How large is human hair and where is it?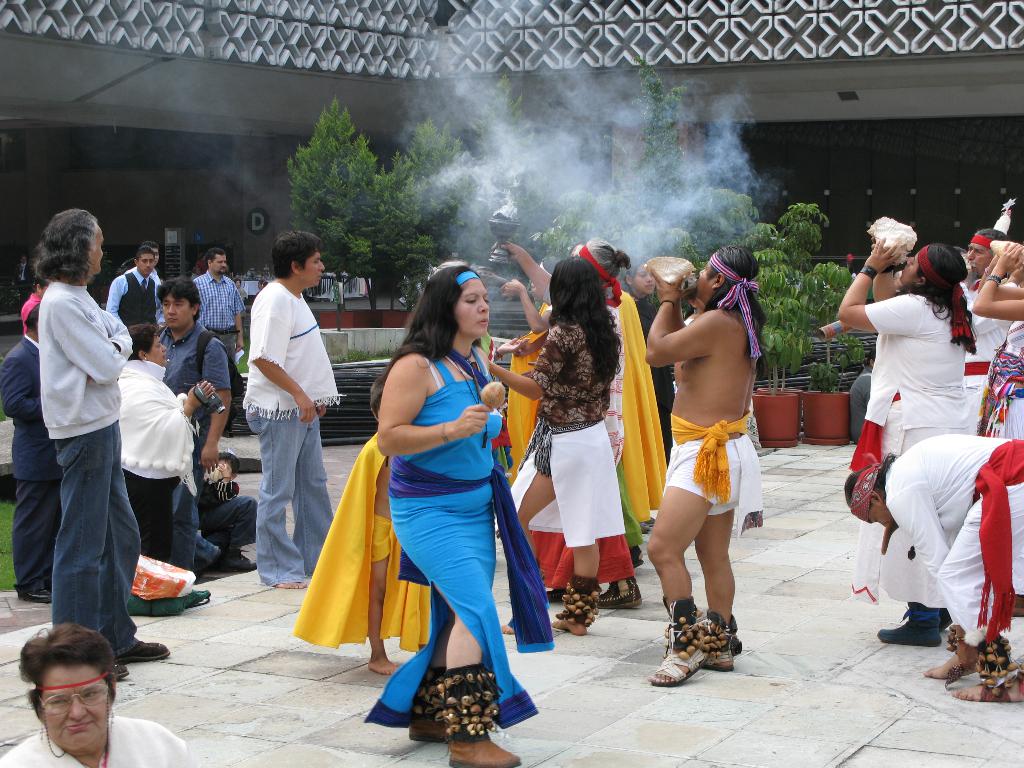
Bounding box: region(366, 263, 485, 420).
